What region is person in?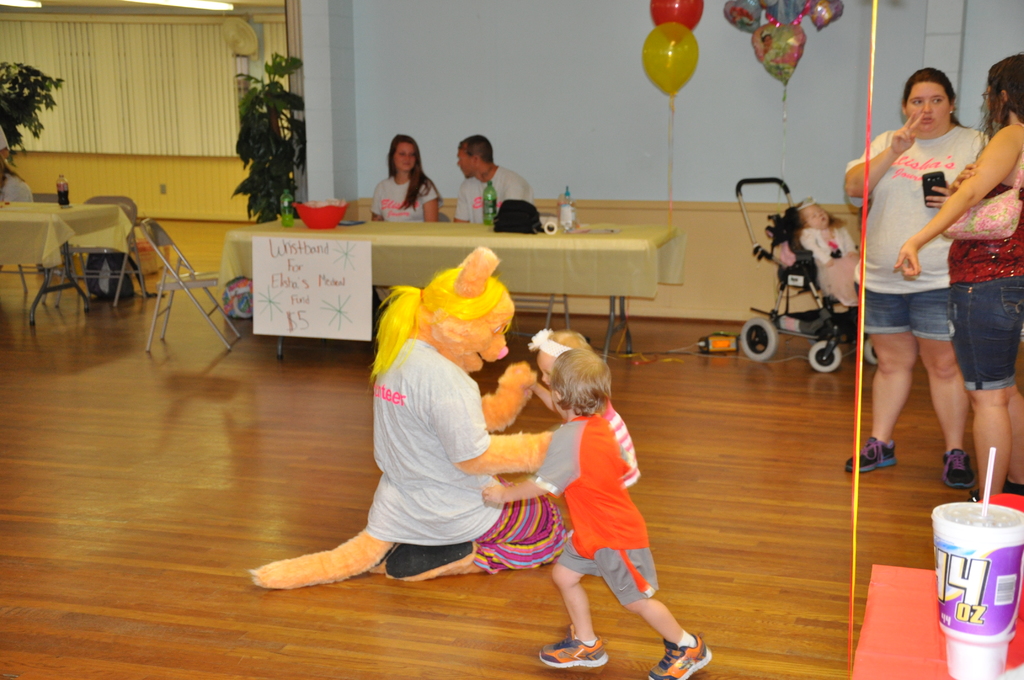
x1=488 y1=327 x2=717 y2=679.
